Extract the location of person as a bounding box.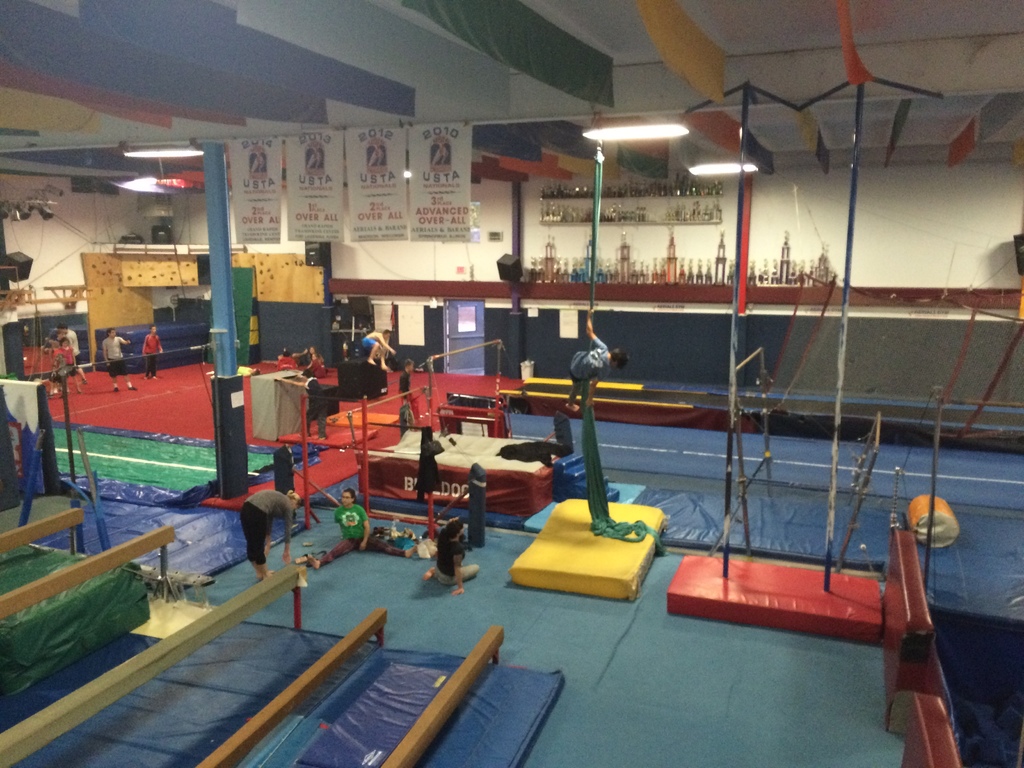
pyautogui.locateOnScreen(50, 337, 72, 392).
